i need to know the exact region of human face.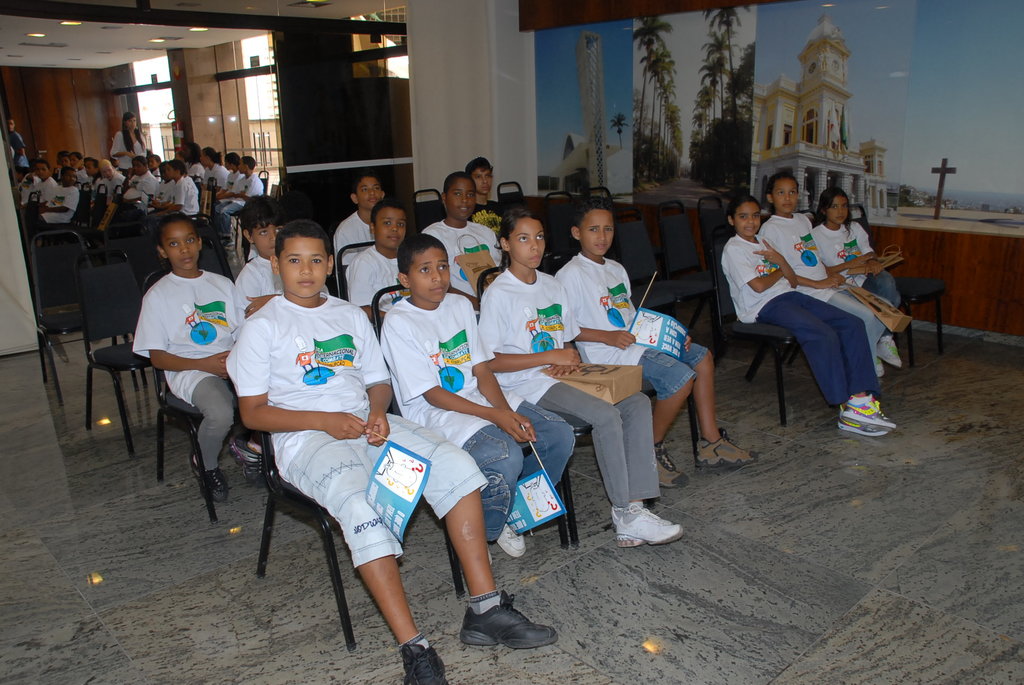
Region: 828:193:847:222.
